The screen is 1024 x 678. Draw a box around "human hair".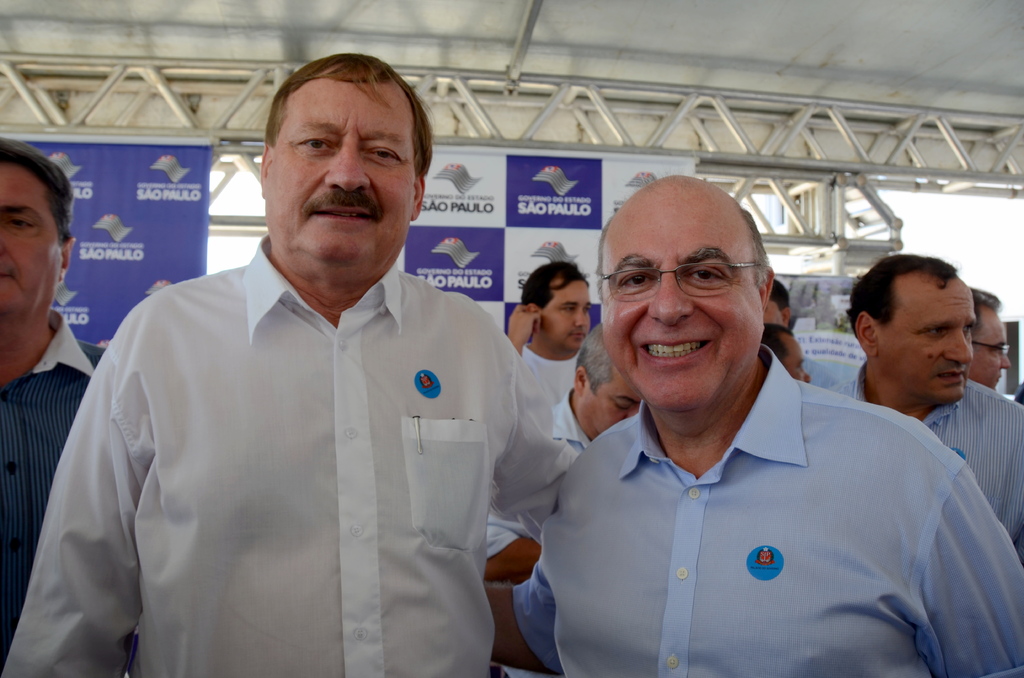
Rect(968, 288, 1004, 353).
